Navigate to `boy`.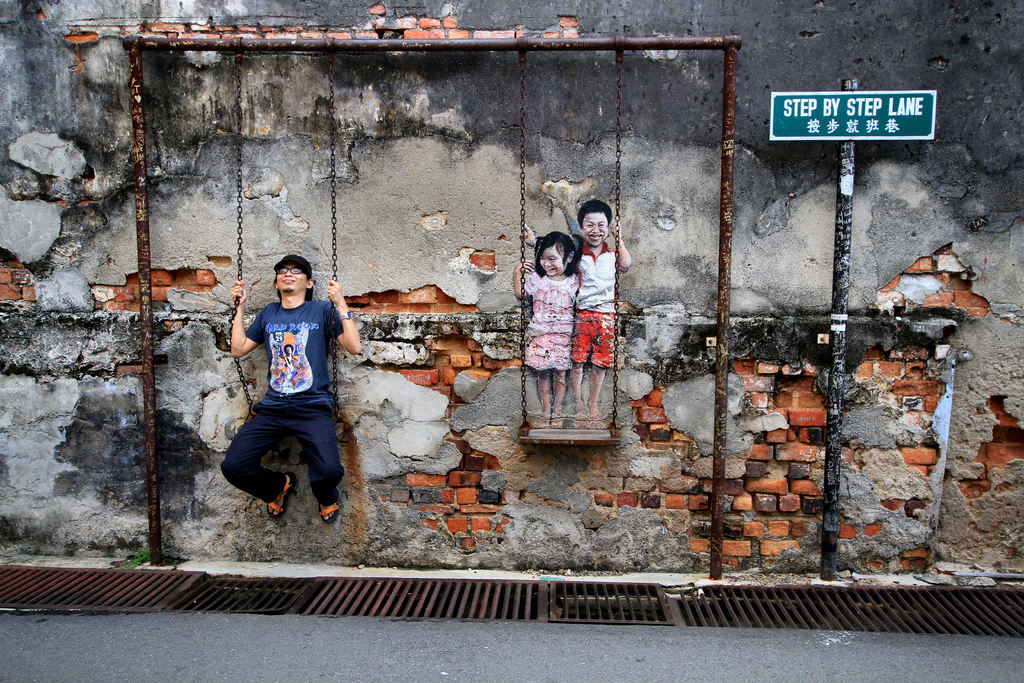
Navigation target: select_region(521, 199, 634, 427).
